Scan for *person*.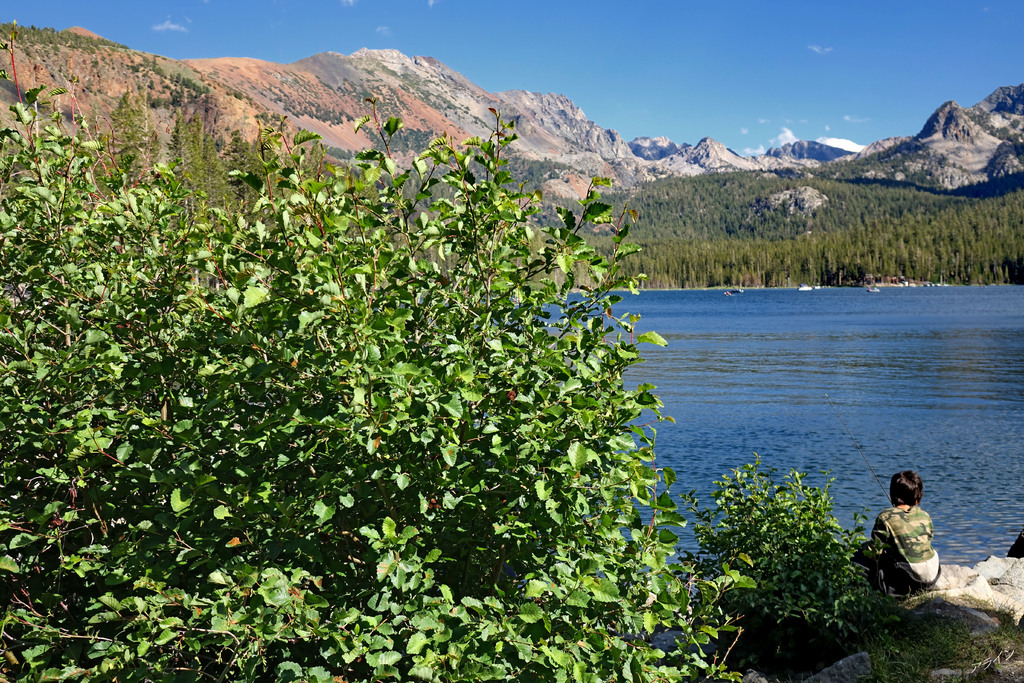
Scan result: bbox=[868, 469, 943, 591].
